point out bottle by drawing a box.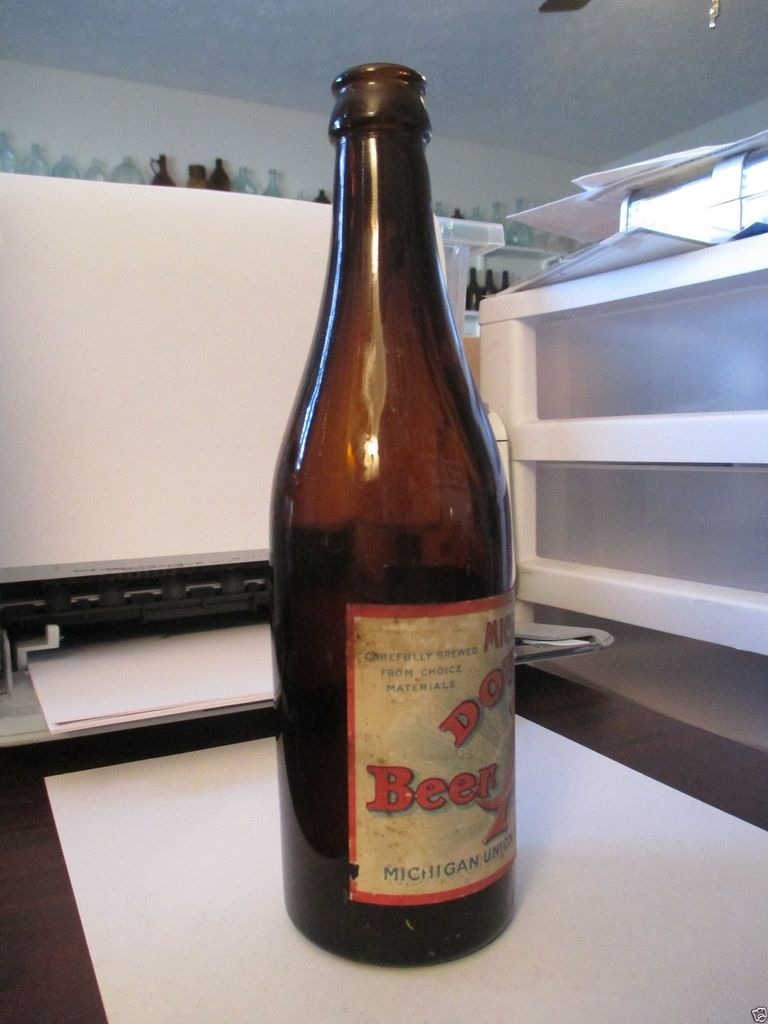
crop(142, 154, 175, 188).
